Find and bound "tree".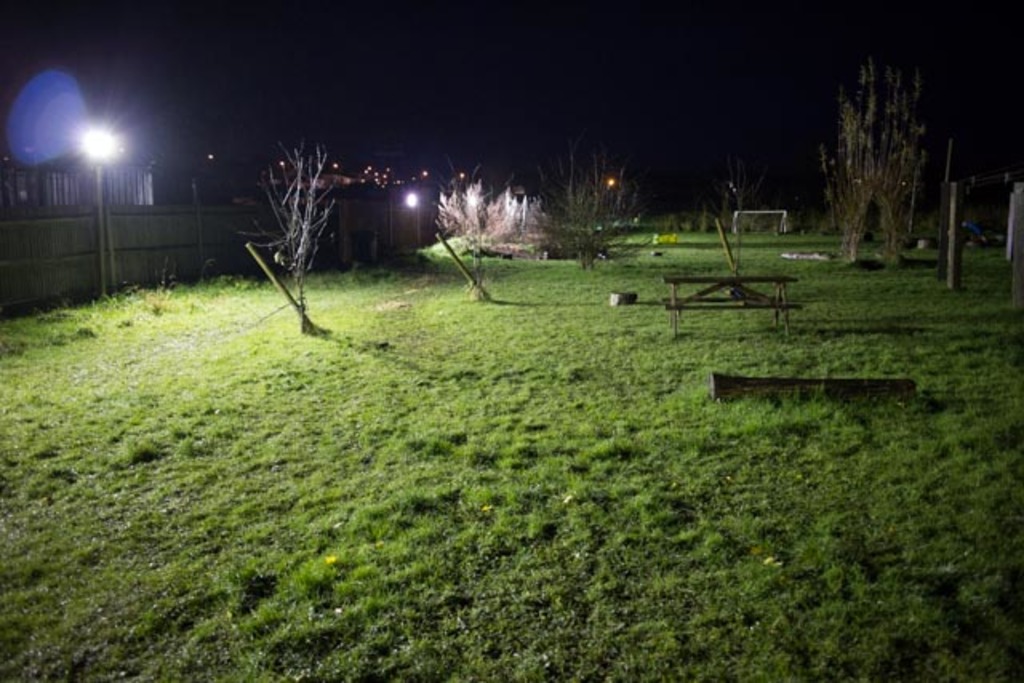
Bound: x1=542 y1=130 x2=677 y2=286.
